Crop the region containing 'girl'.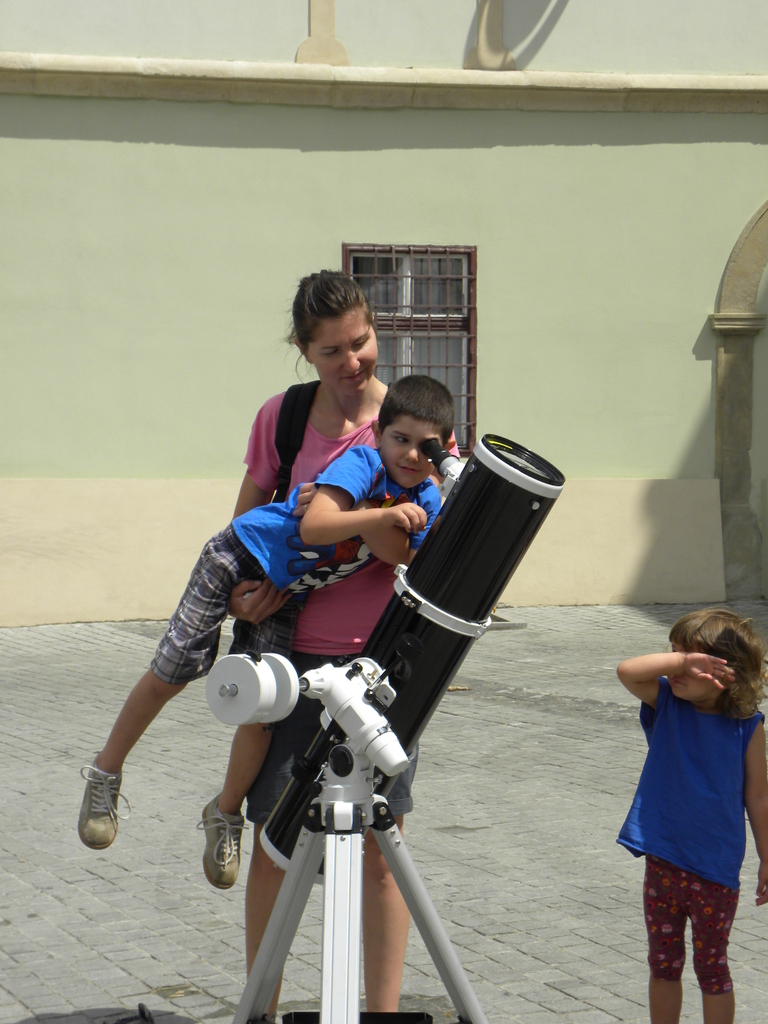
Crop region: (x1=620, y1=605, x2=767, y2=1023).
